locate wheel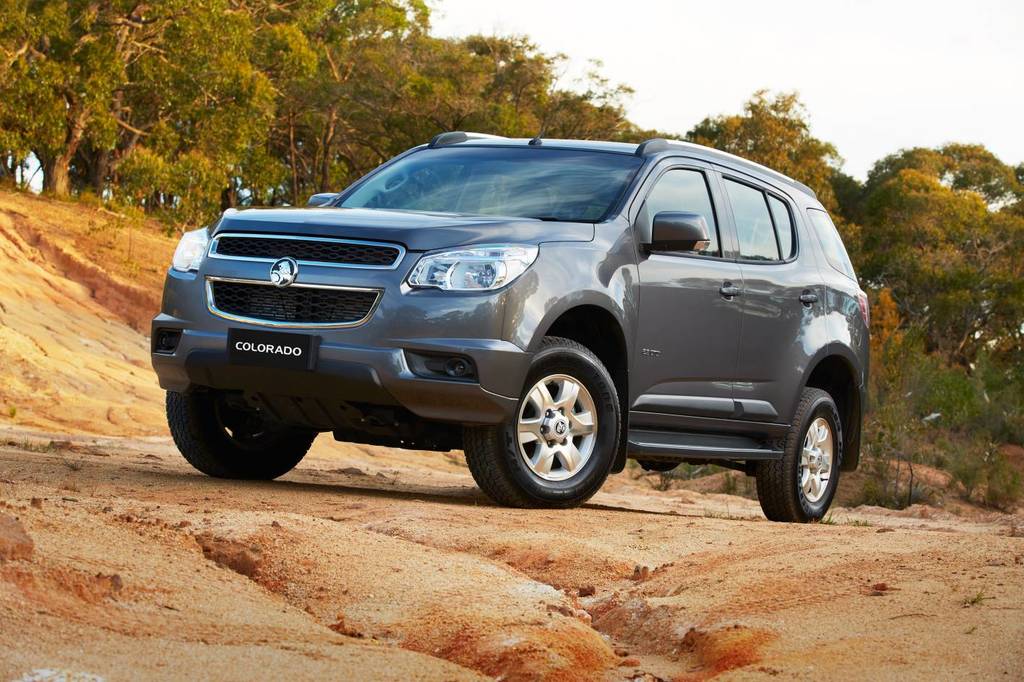
region(767, 387, 869, 512)
